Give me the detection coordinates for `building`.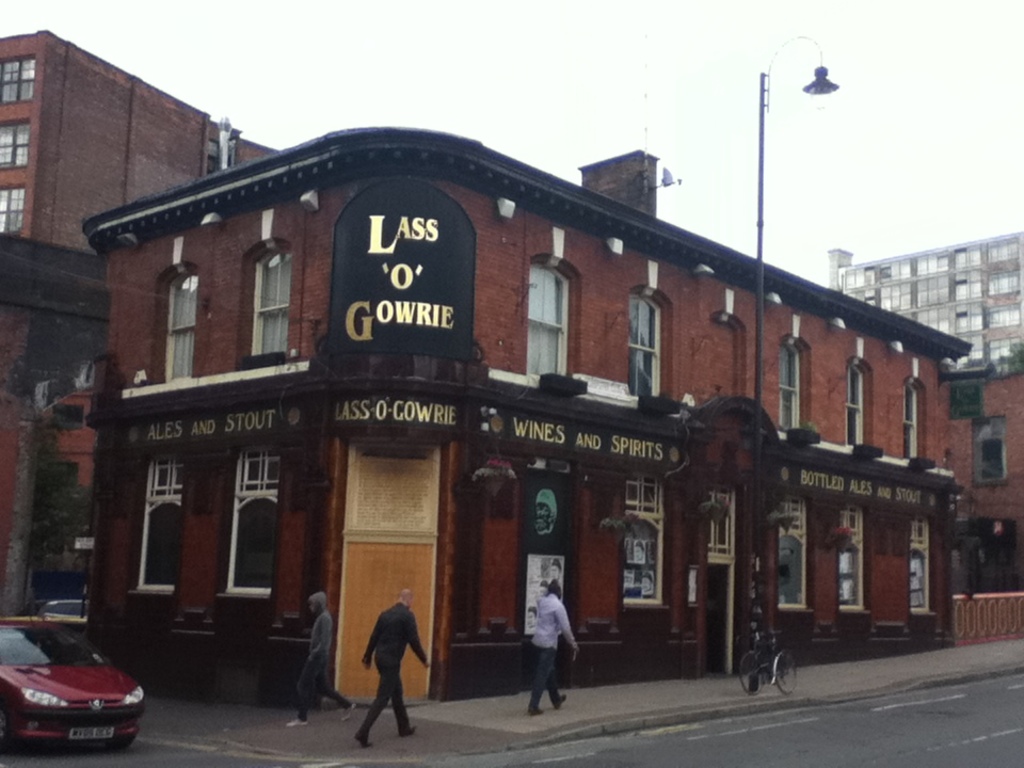
<bbox>0, 26, 293, 625</bbox>.
